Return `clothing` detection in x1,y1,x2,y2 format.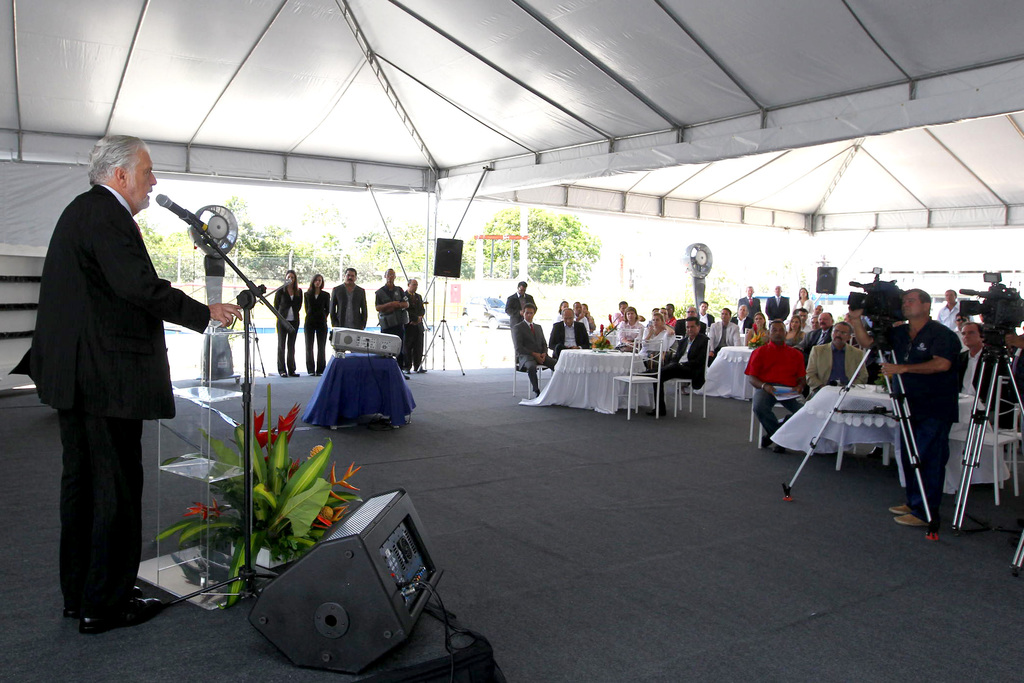
616,319,648,348.
